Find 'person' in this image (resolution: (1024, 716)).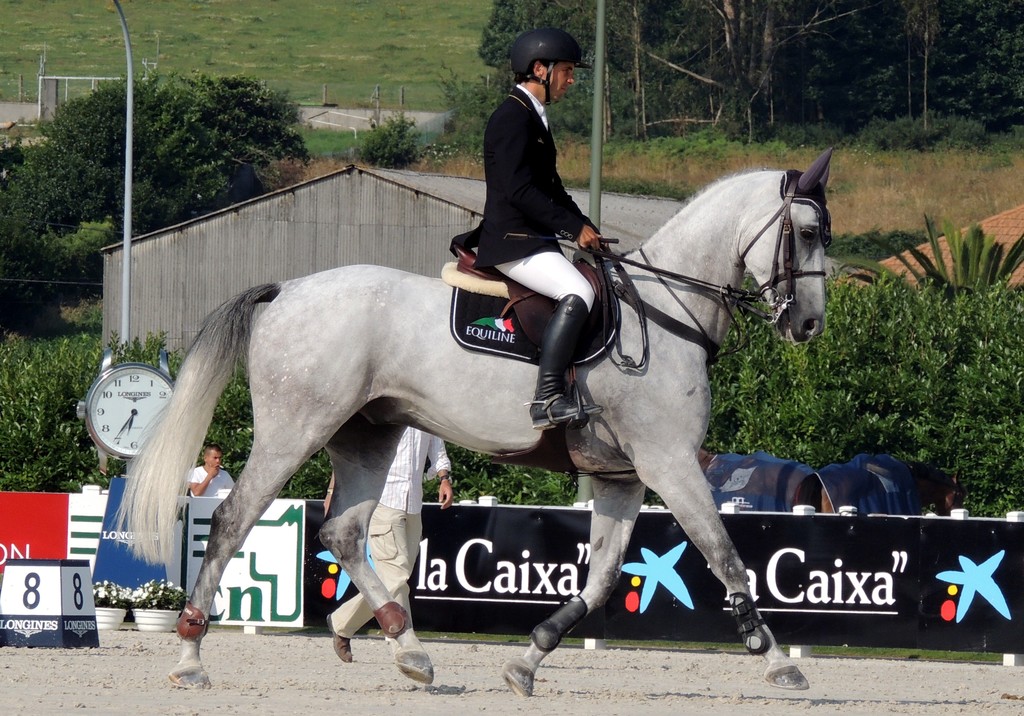
(left=476, top=25, right=604, bottom=433).
